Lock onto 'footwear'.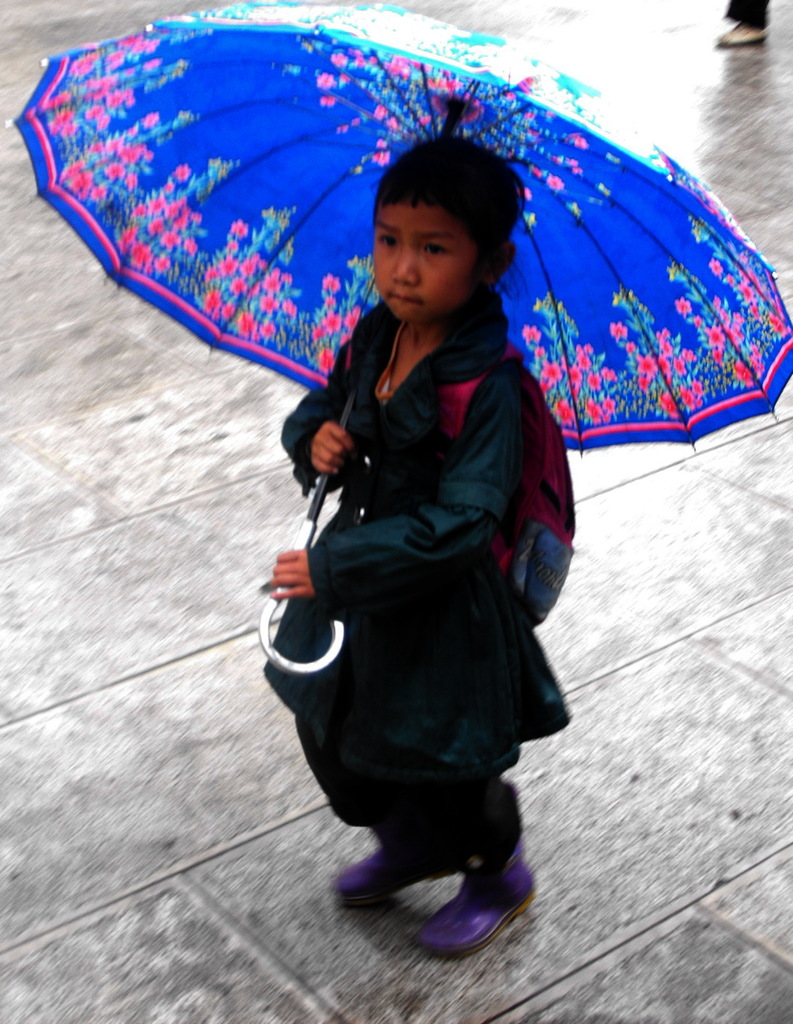
Locked: bbox=(329, 827, 455, 903).
